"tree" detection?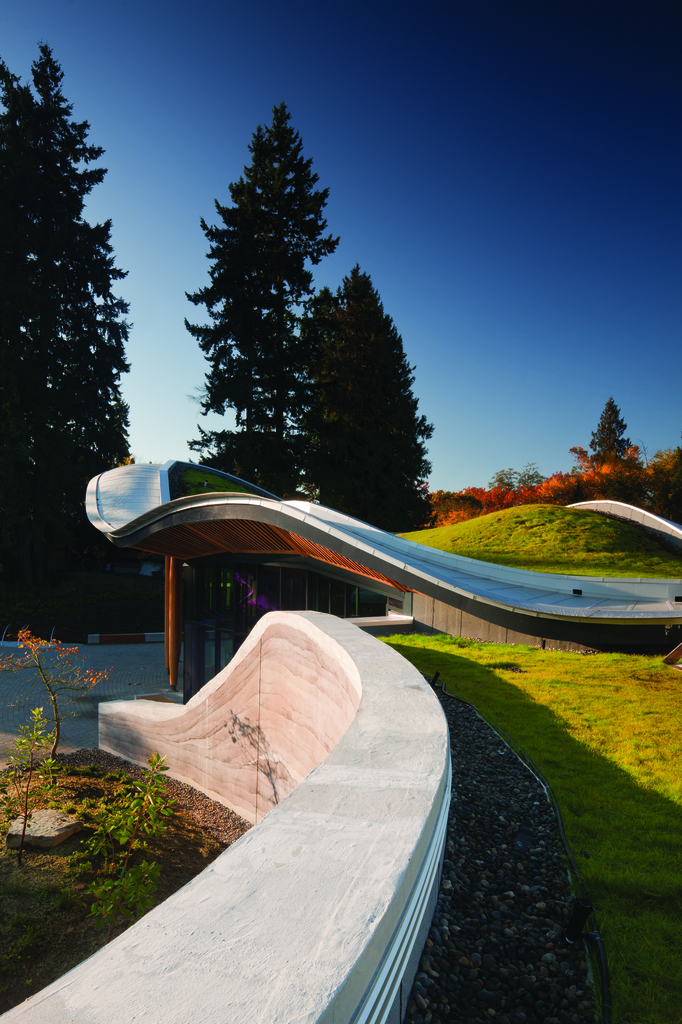
rect(525, 467, 550, 488)
